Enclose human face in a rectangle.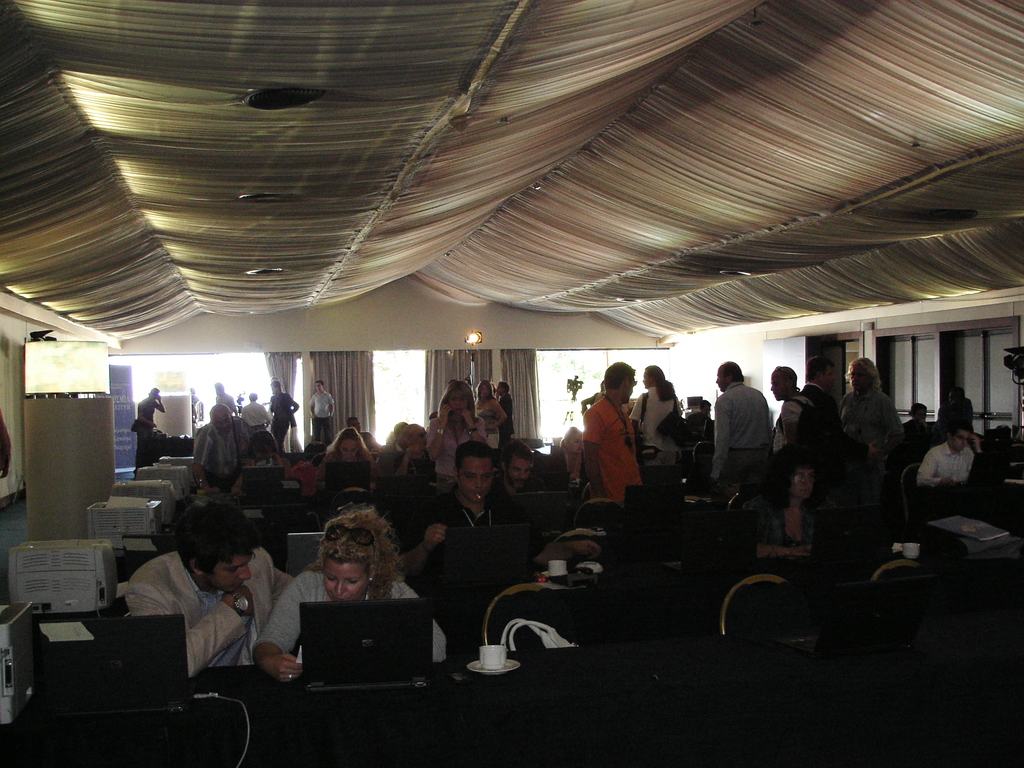
954, 429, 972, 457.
